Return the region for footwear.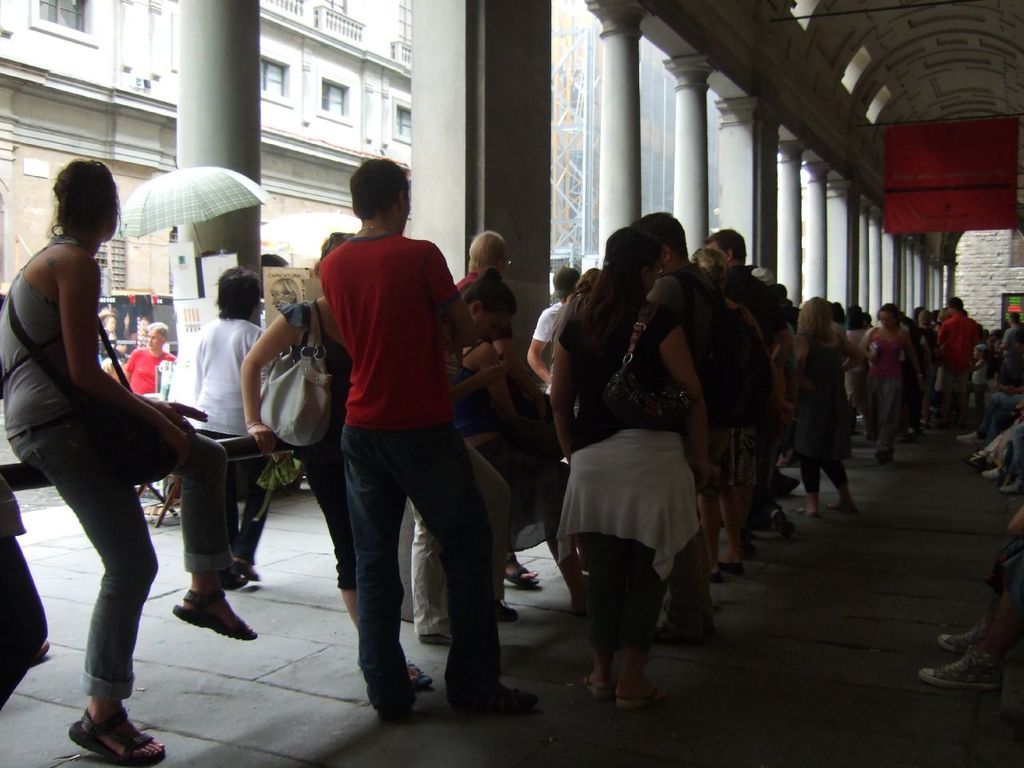
822, 498, 860, 515.
